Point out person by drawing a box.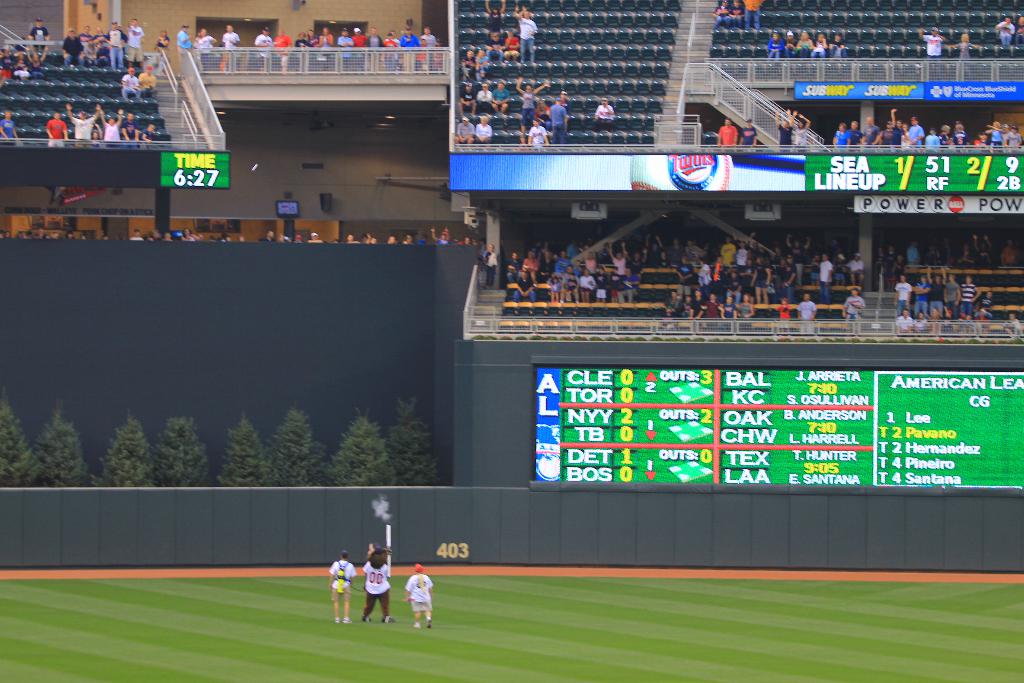
pyautogui.locateOnScreen(327, 551, 358, 626).
